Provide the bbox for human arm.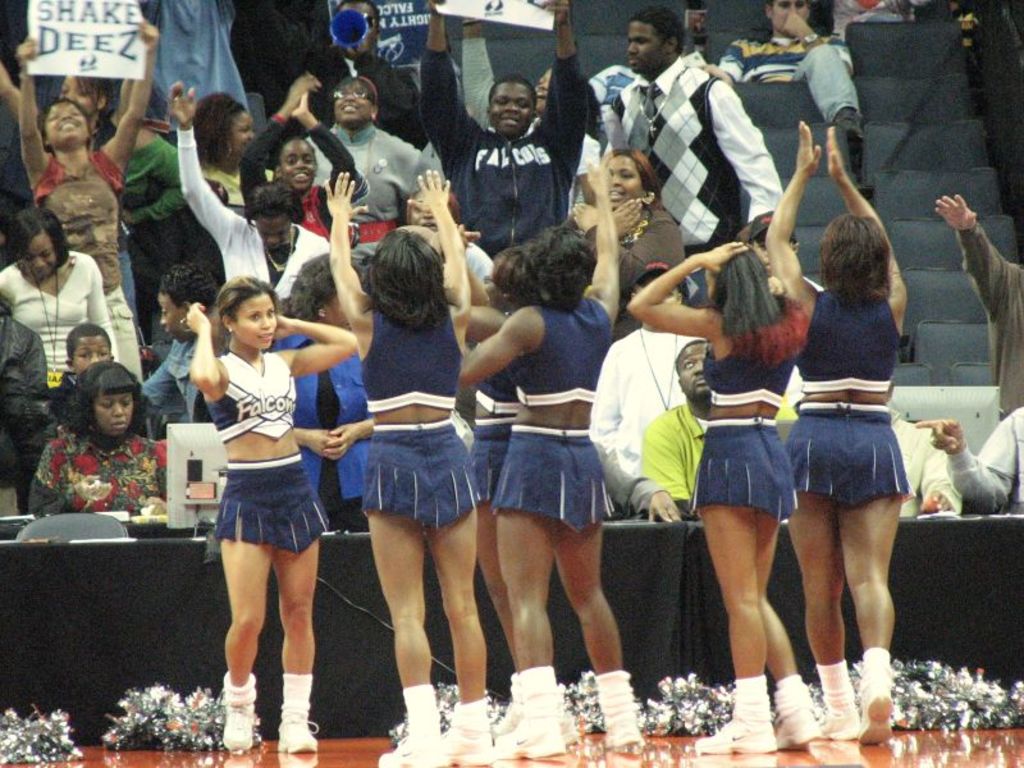
x1=127 y1=367 x2=188 y2=422.
